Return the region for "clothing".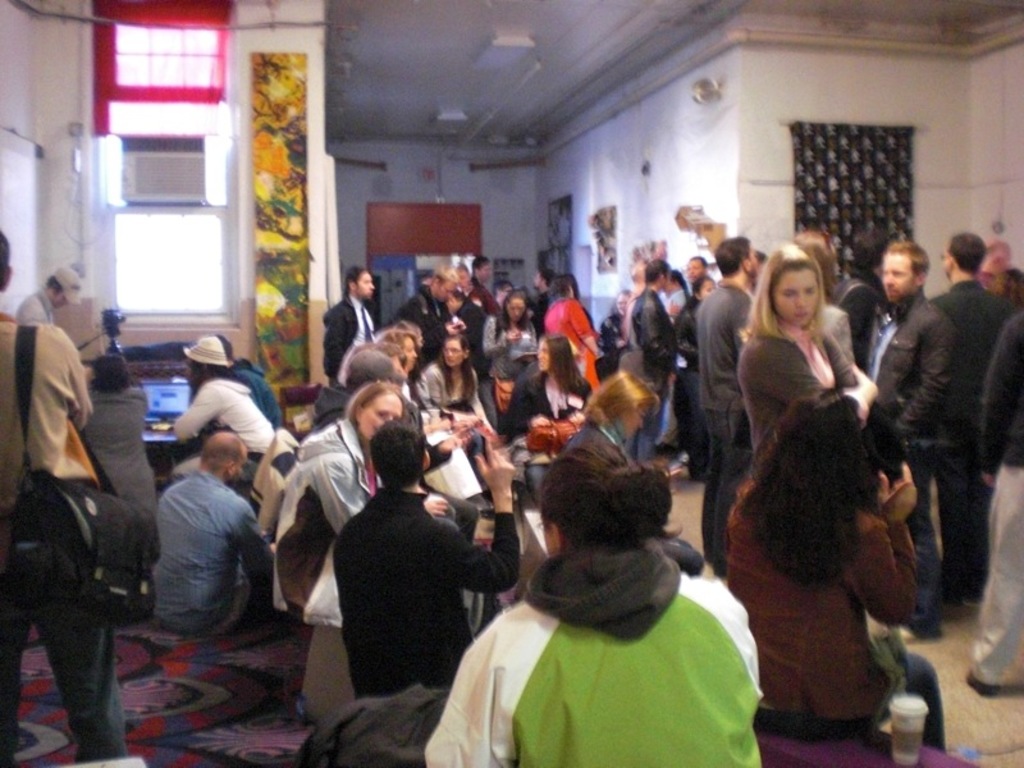
Rect(859, 291, 961, 635).
